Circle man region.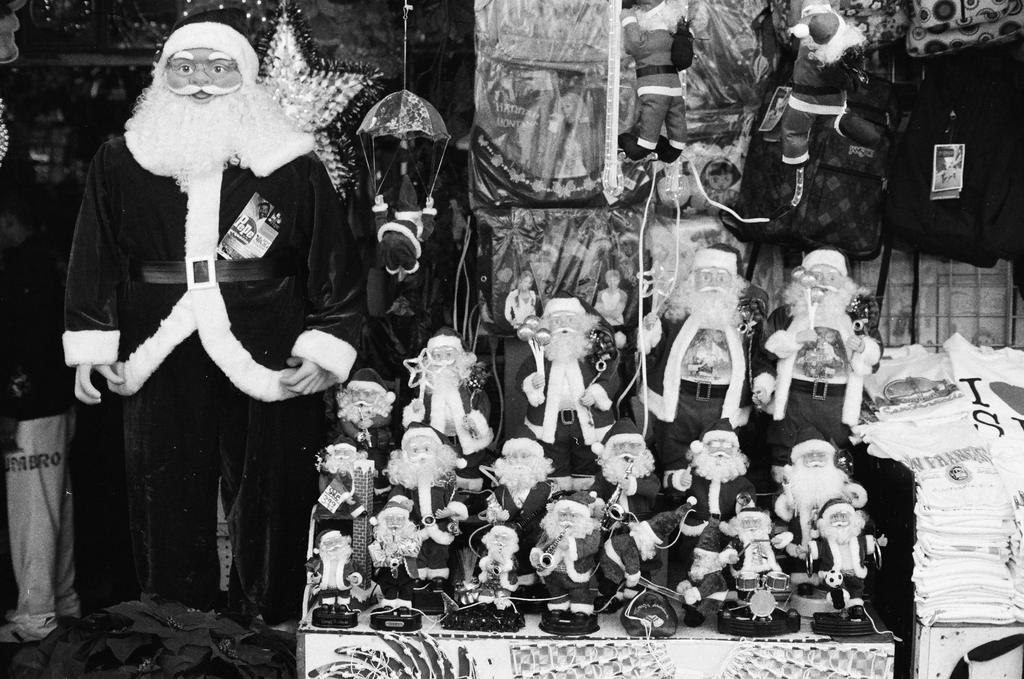
Region: 589, 418, 660, 583.
